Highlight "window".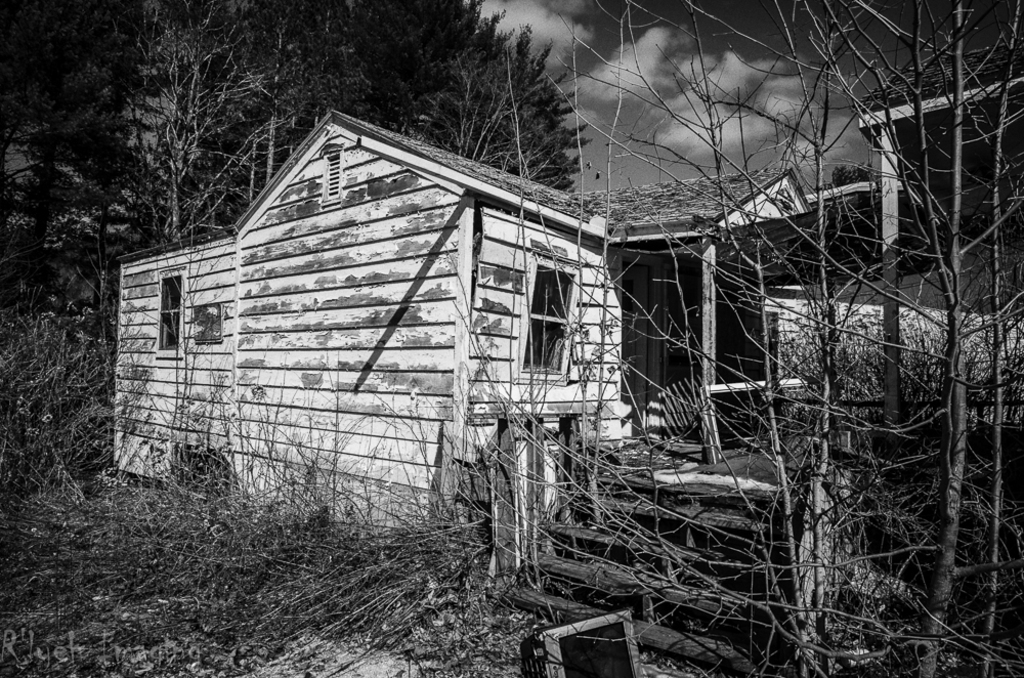
Highlighted region: [left=153, top=264, right=188, bottom=352].
